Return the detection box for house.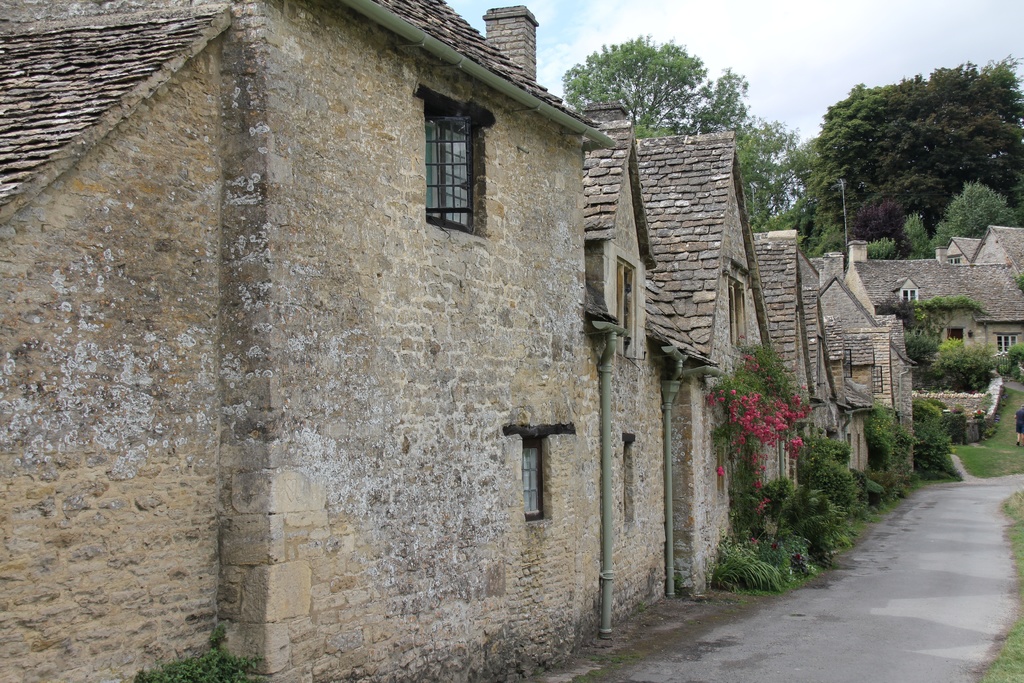
locate(880, 260, 1023, 411).
